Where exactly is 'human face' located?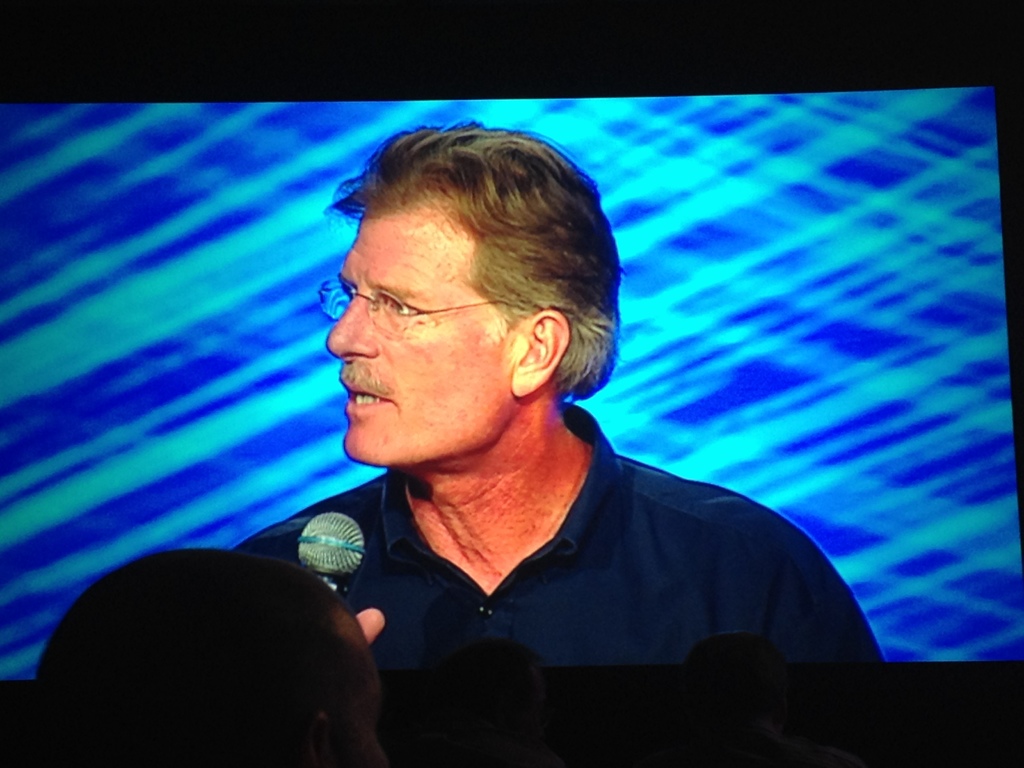
Its bounding box is 327/198/509/465.
